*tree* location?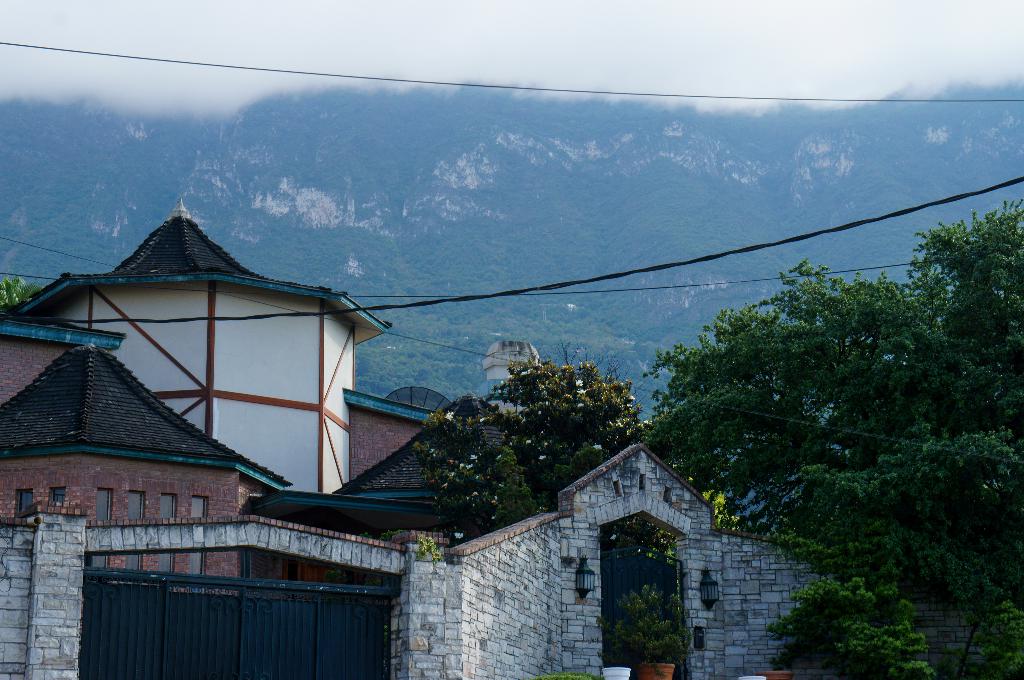
[left=640, top=198, right=1023, bottom=679]
